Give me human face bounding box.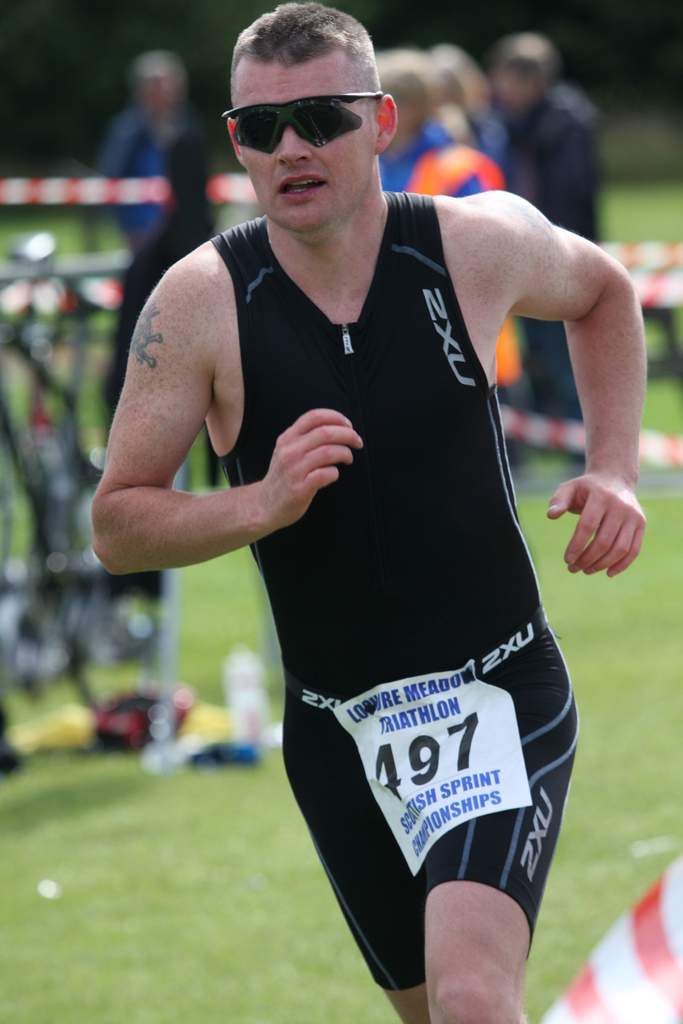
BBox(231, 49, 379, 226).
